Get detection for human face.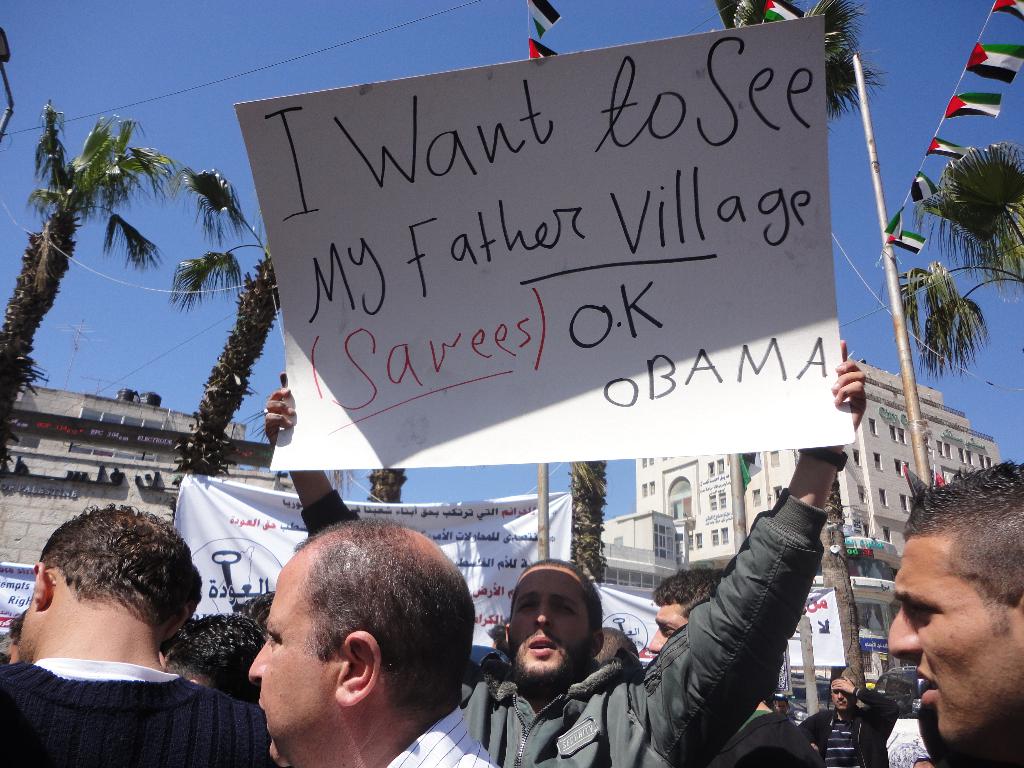
Detection: box(246, 572, 332, 766).
